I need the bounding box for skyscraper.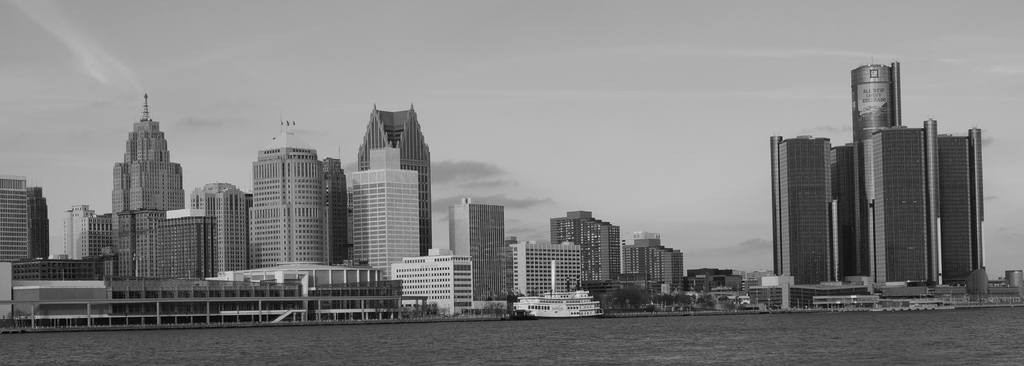
Here it is: {"x1": 918, "y1": 123, "x2": 953, "y2": 287}.
